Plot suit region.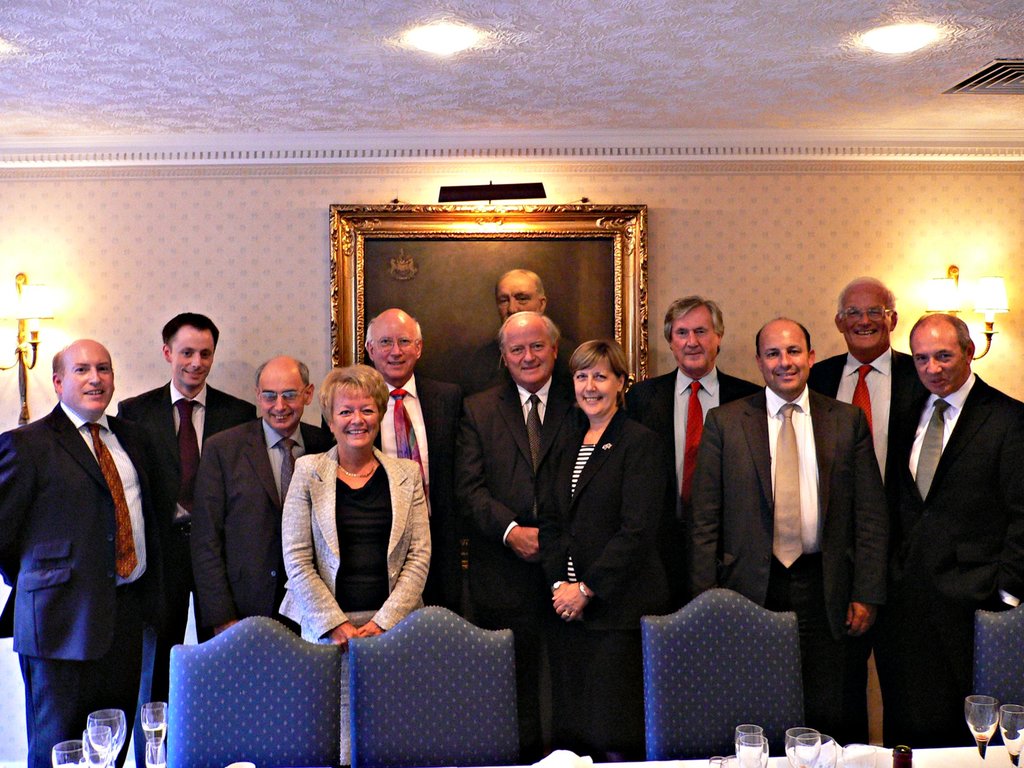
Plotted at (left=876, top=283, right=1018, bottom=726).
